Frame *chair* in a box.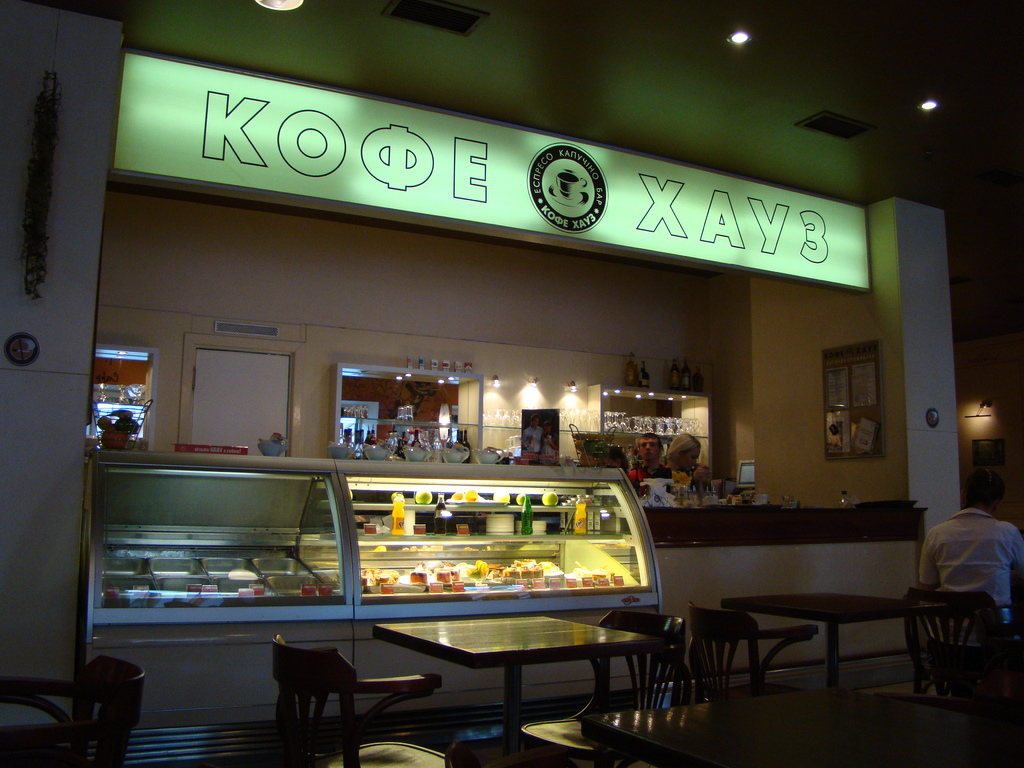
box(0, 653, 147, 767).
